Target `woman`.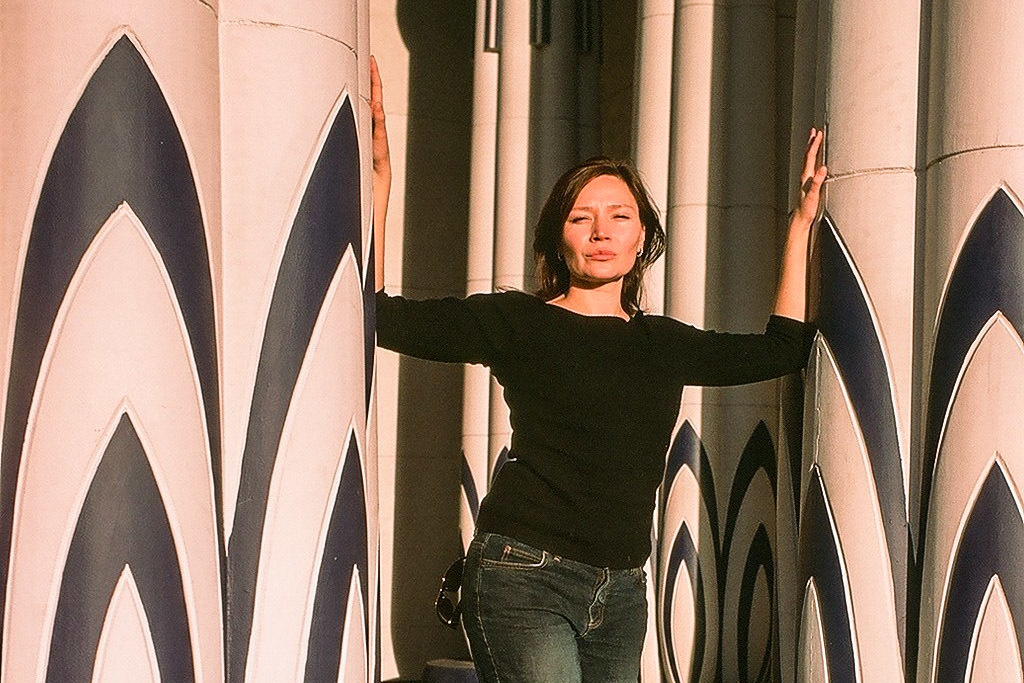
Target region: {"x1": 282, "y1": 98, "x2": 742, "y2": 677}.
